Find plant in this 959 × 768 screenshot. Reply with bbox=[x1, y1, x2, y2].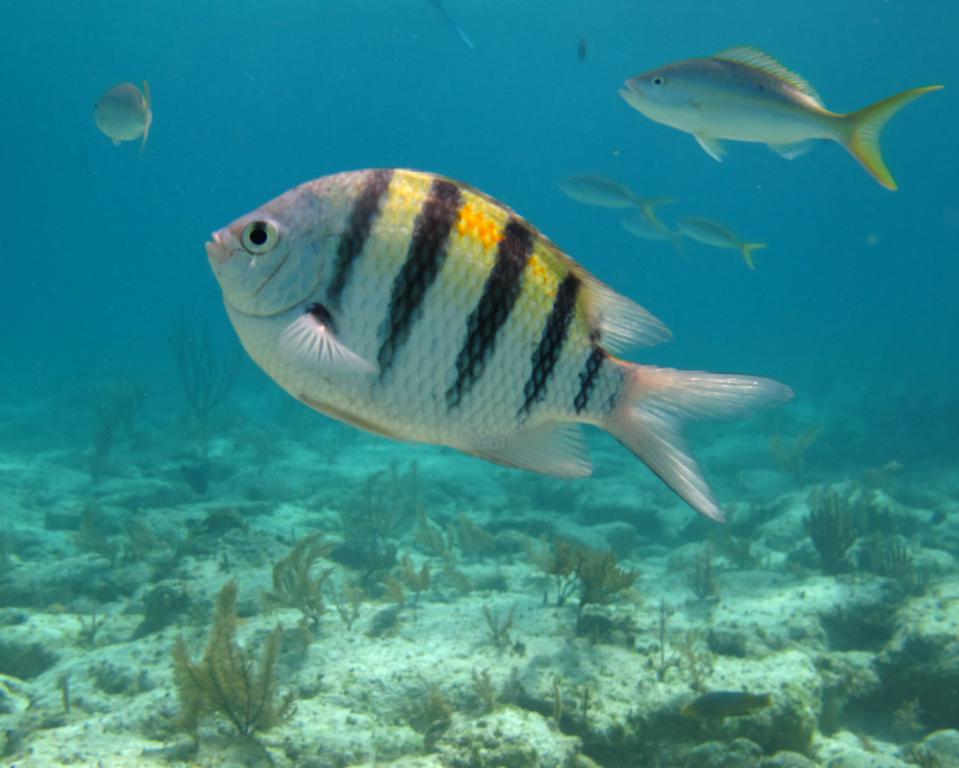
bbox=[0, 520, 101, 605].
